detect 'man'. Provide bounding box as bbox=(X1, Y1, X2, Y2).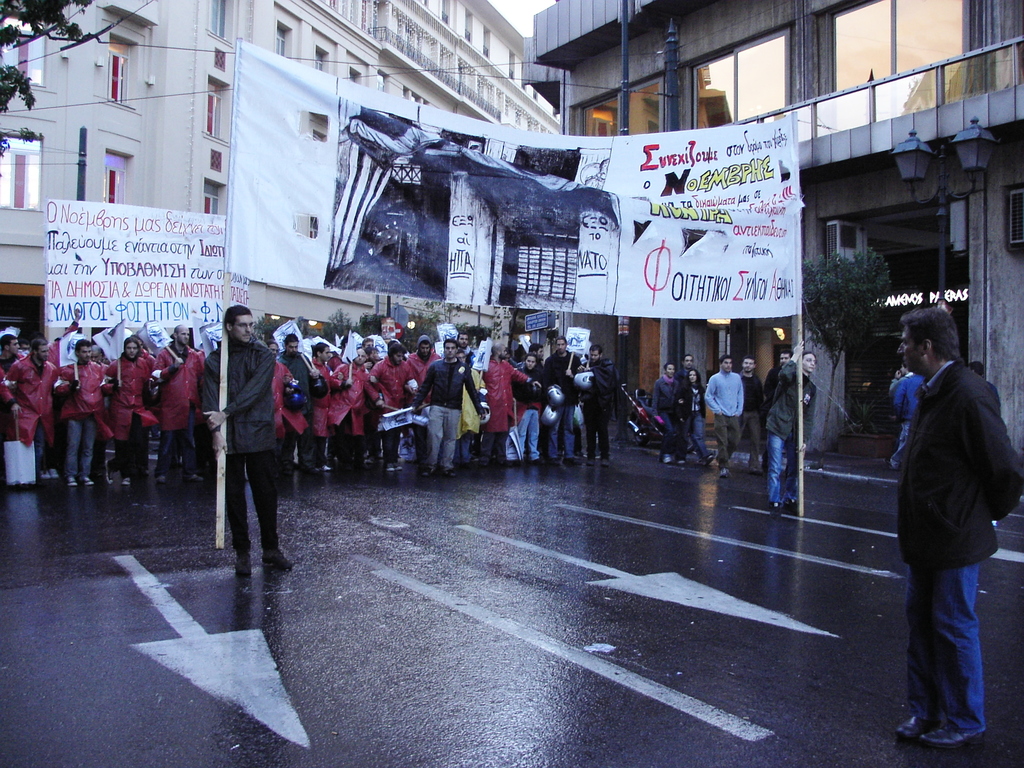
bbox=(328, 348, 386, 472).
